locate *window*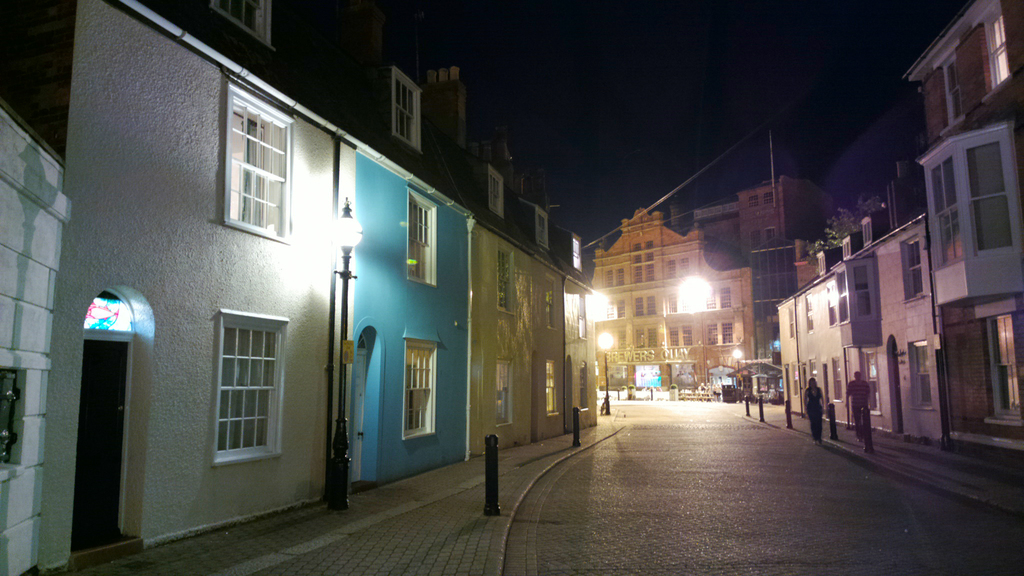
<box>940,55,962,124</box>
